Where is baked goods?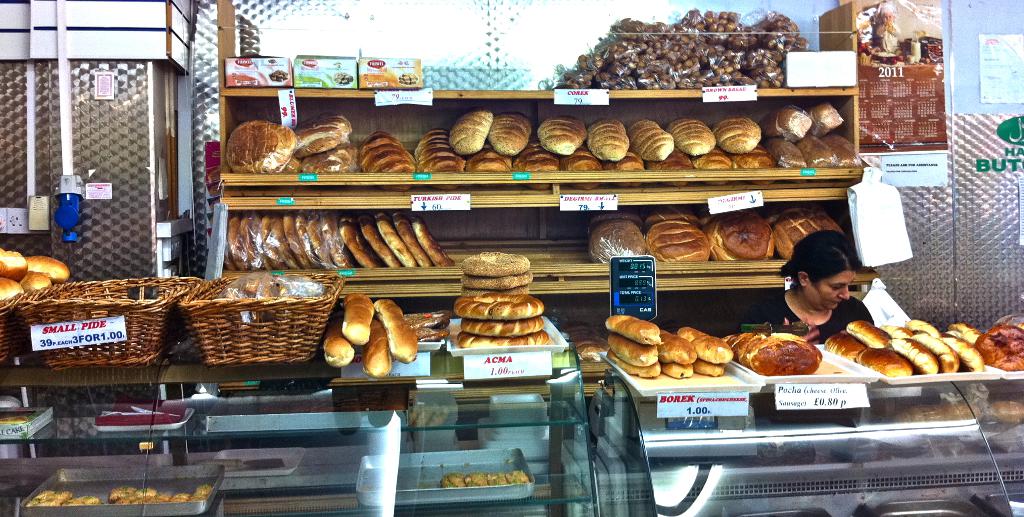
[left=0, top=411, right=24, bottom=427].
